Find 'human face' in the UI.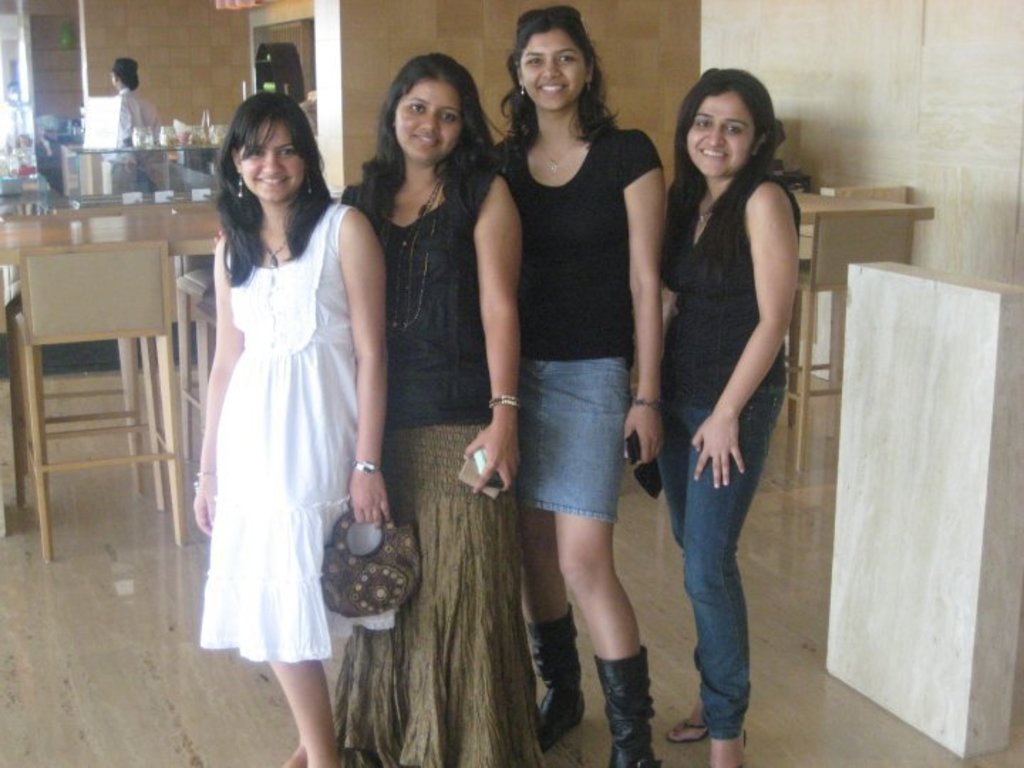
UI element at [687, 97, 758, 181].
